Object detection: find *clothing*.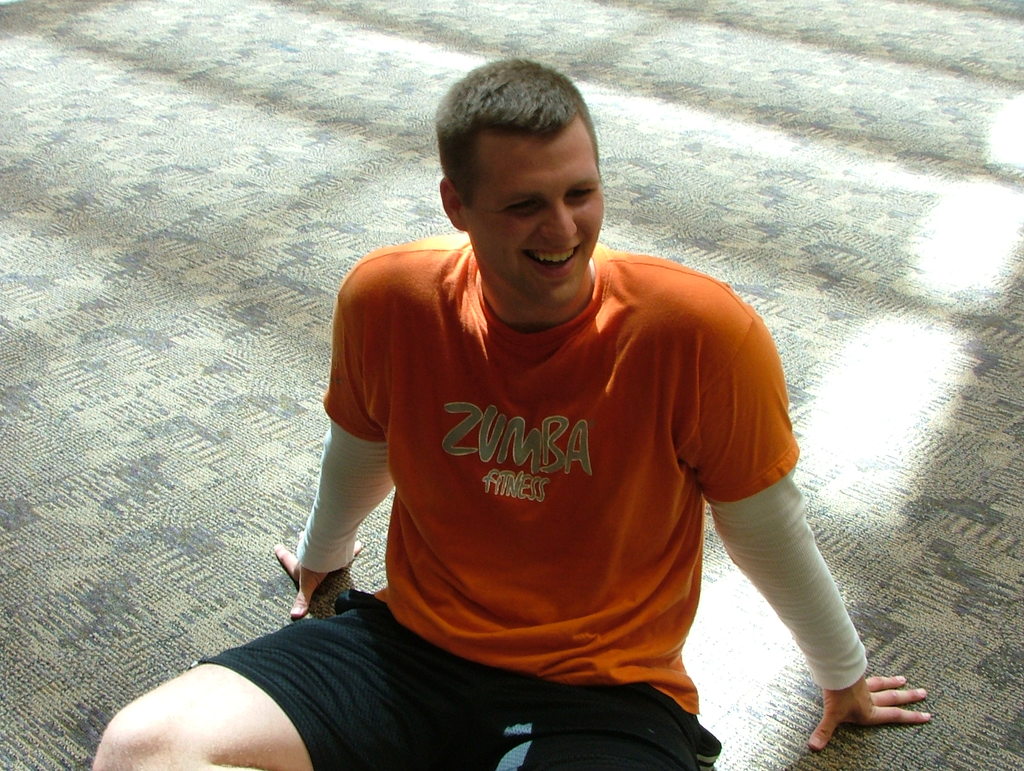
x1=300, y1=225, x2=810, y2=719.
